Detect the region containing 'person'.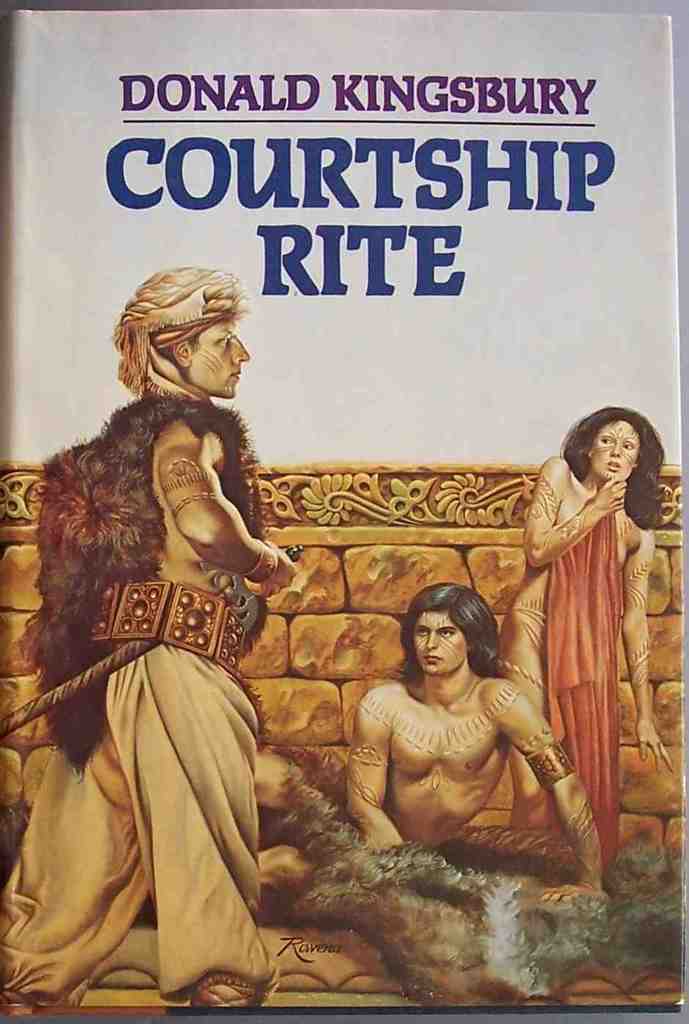
pyautogui.locateOnScreen(506, 405, 661, 856).
